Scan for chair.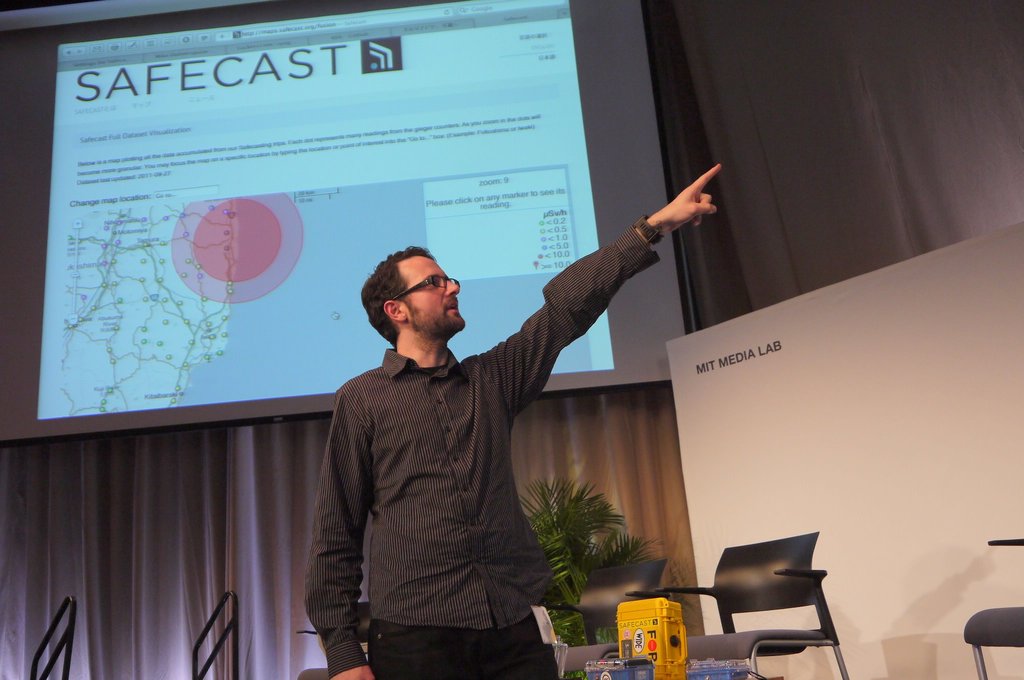
Scan result: (673,528,878,679).
